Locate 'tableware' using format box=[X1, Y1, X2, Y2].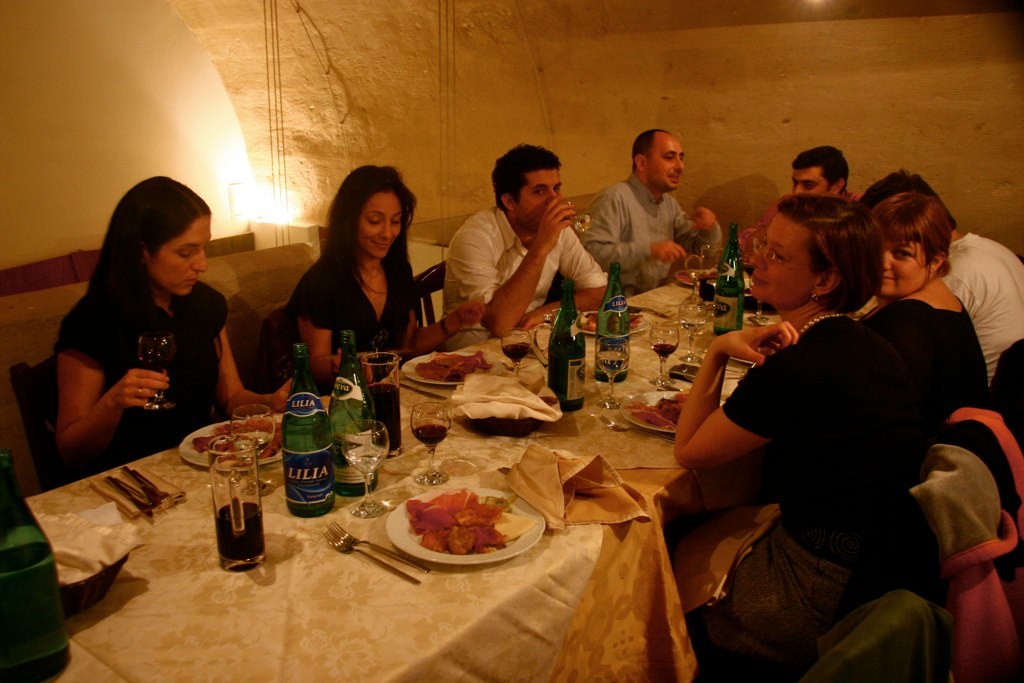
box=[56, 521, 126, 621].
